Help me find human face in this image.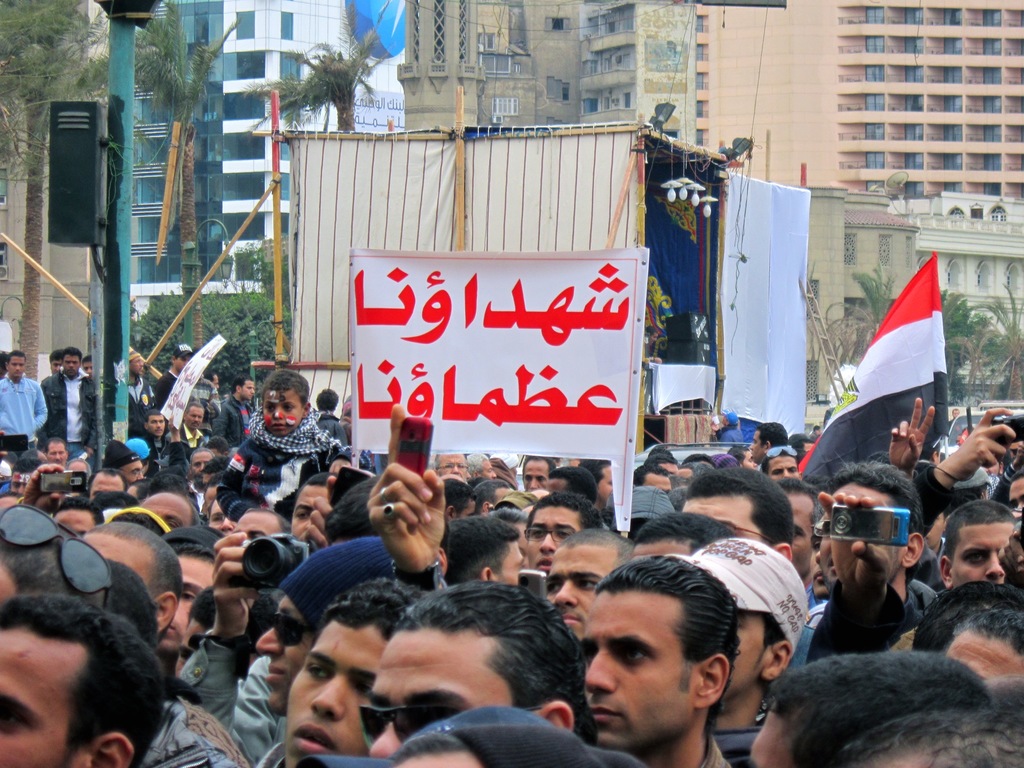
Found it: pyautogui.locateOnScreen(767, 456, 798, 482).
